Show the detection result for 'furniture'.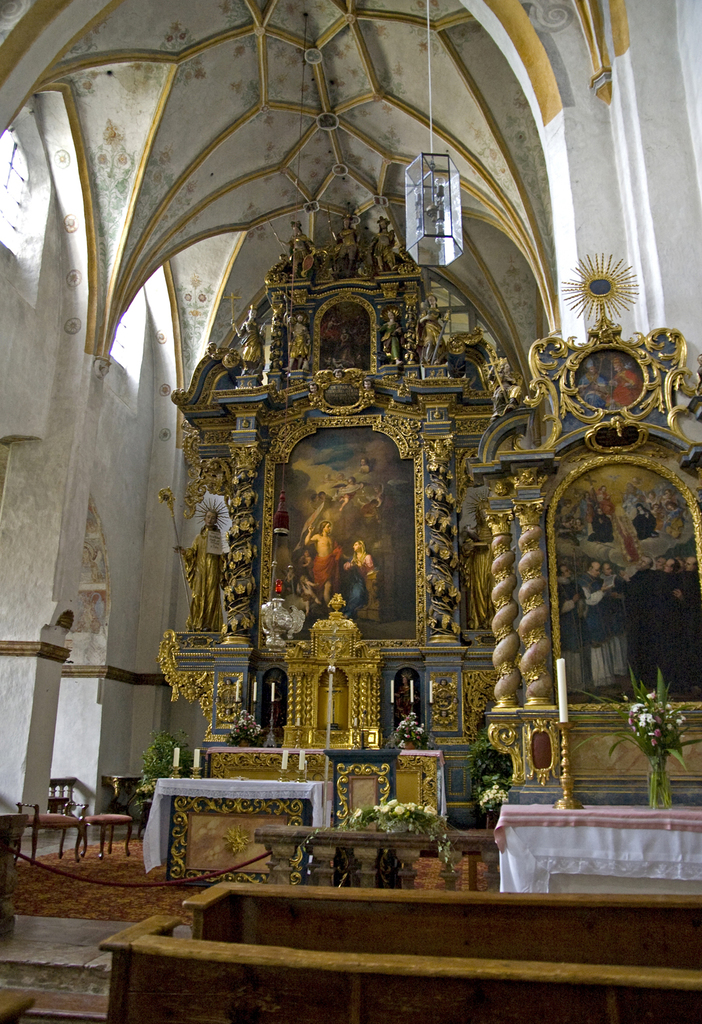
(90, 812, 131, 861).
